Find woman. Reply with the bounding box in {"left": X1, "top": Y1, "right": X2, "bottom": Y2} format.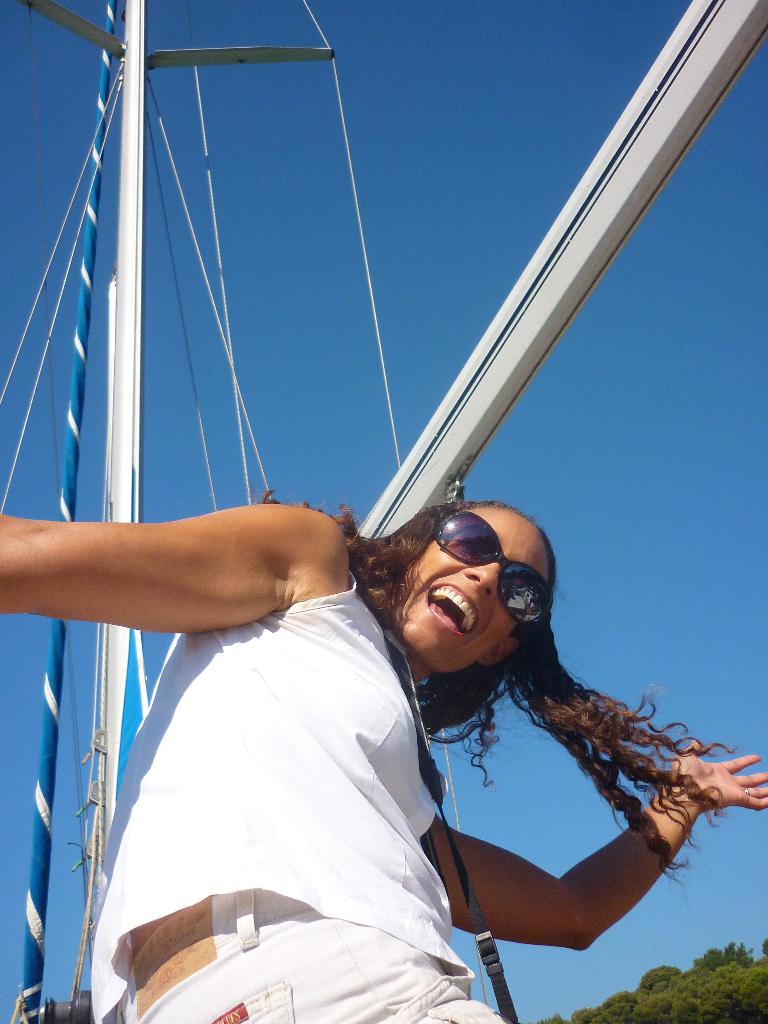
{"left": 0, "top": 445, "right": 767, "bottom": 1021}.
